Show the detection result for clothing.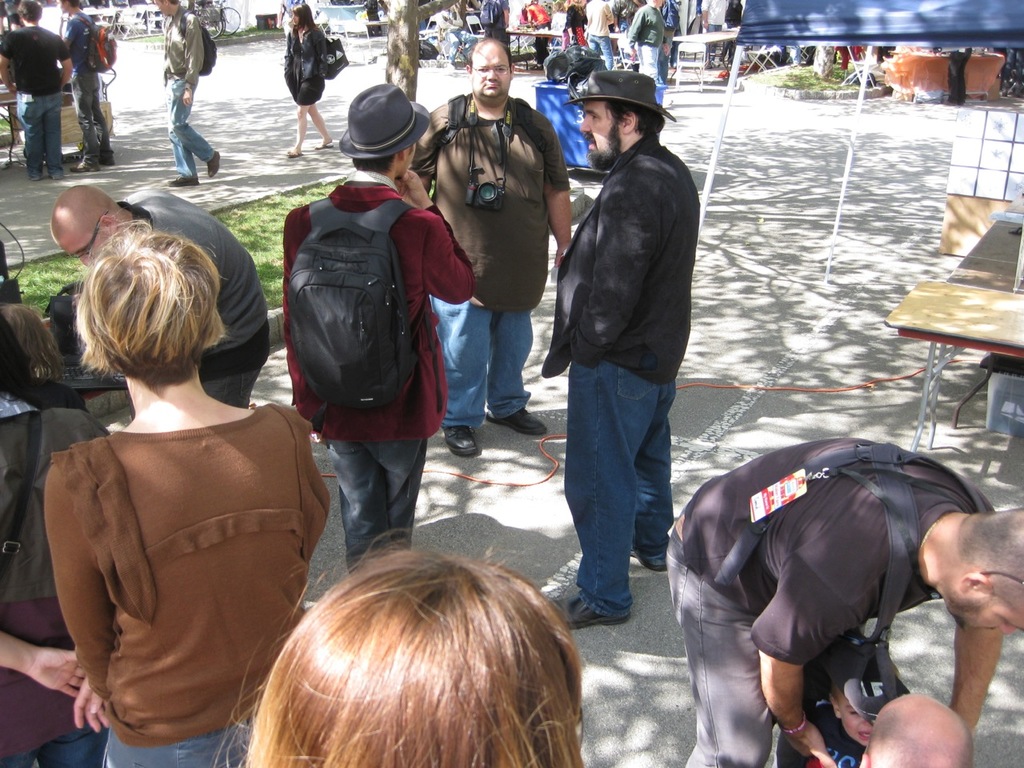
pyautogui.locateOnScreen(14, 726, 100, 762).
